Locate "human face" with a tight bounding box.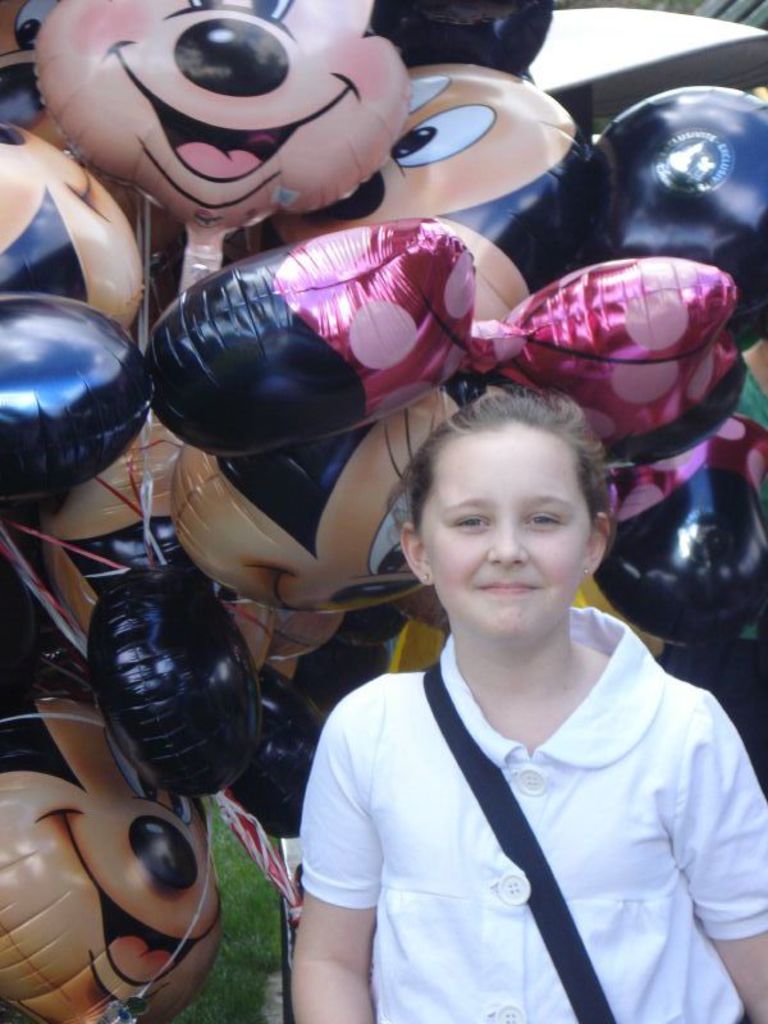
detection(422, 424, 593, 652).
